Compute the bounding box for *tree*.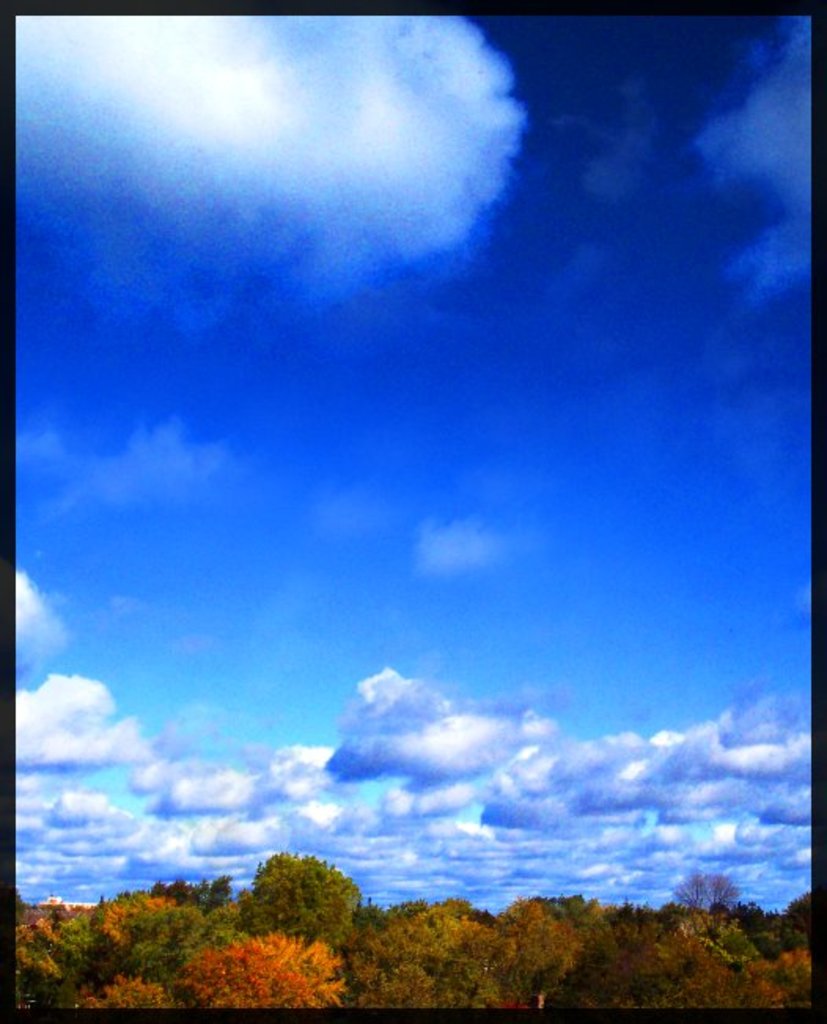
bbox=(127, 900, 223, 978).
